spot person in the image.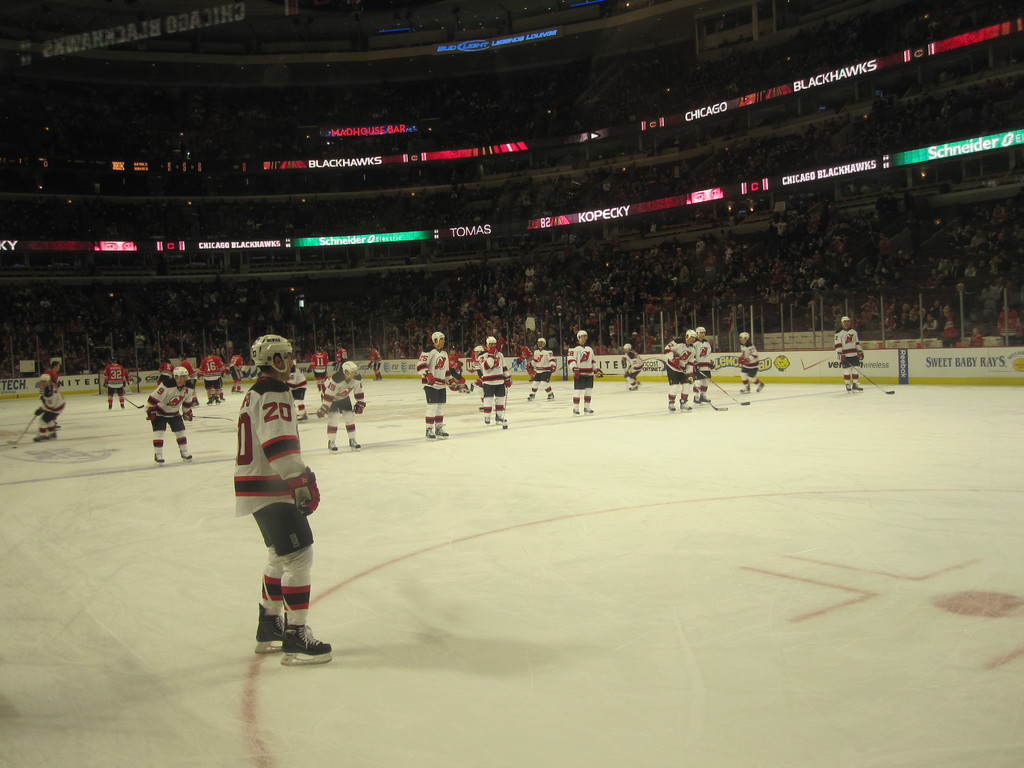
person found at <region>31, 379, 65, 437</region>.
